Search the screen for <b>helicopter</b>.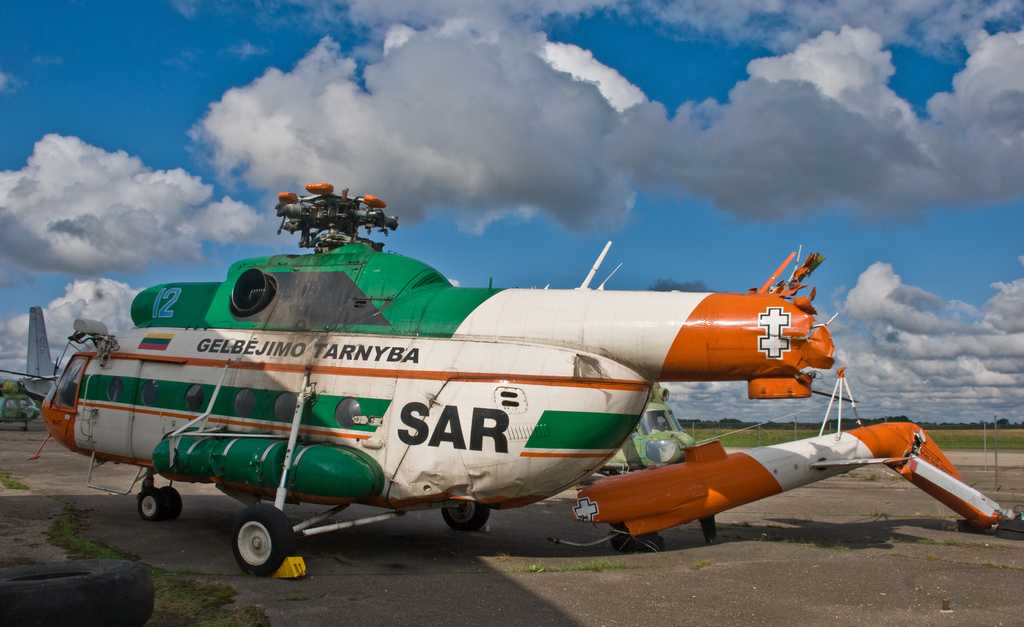
Found at x1=29, y1=184, x2=835, y2=581.
